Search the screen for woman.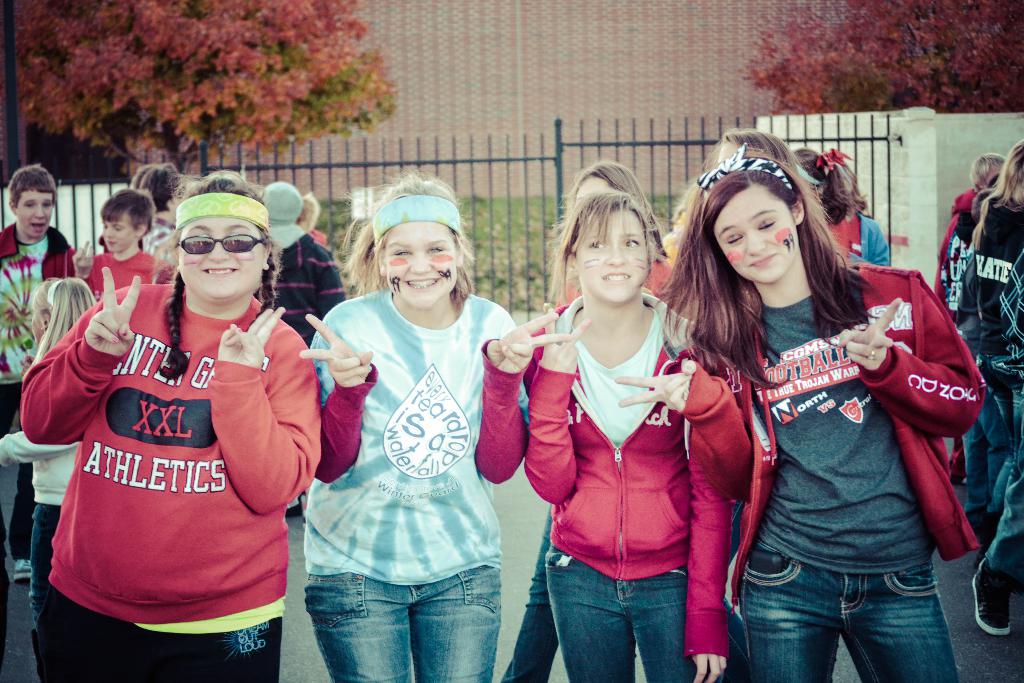
Found at bbox(675, 138, 981, 682).
